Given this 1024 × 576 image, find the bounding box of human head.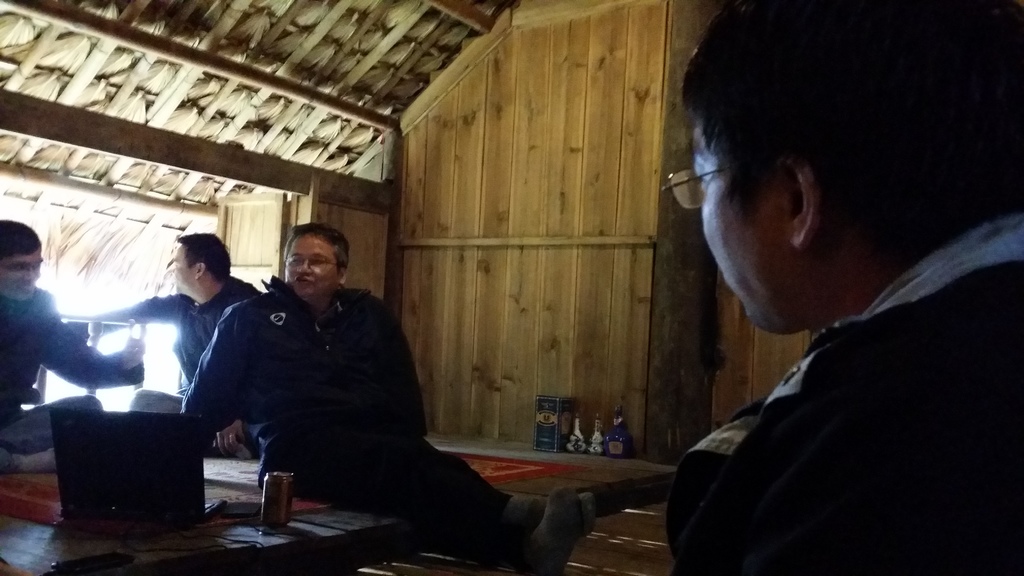
686:13:991:329.
